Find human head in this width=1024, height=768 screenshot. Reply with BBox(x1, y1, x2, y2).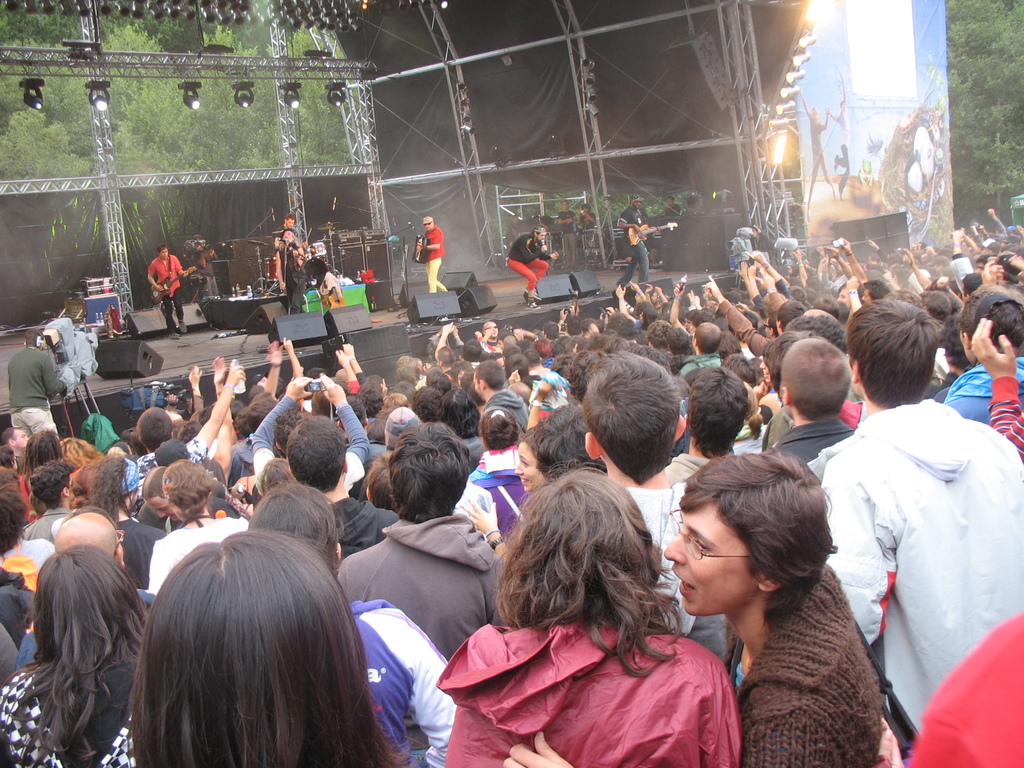
BBox(663, 465, 835, 639).
